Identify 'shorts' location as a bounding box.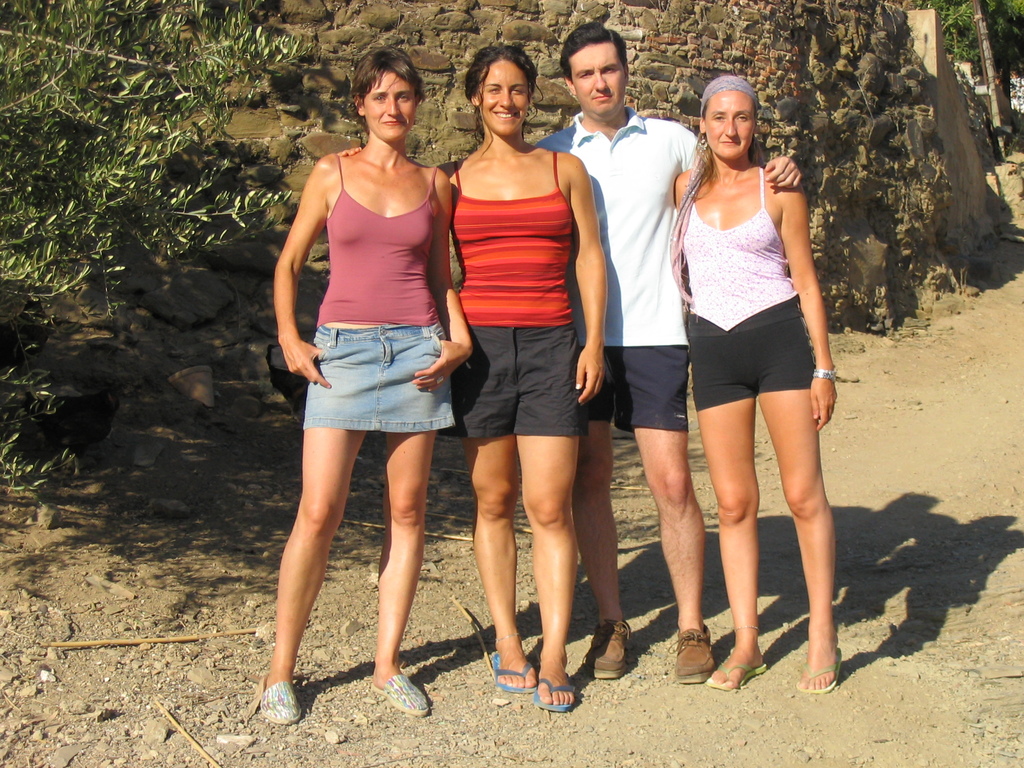
rect(284, 320, 467, 448).
